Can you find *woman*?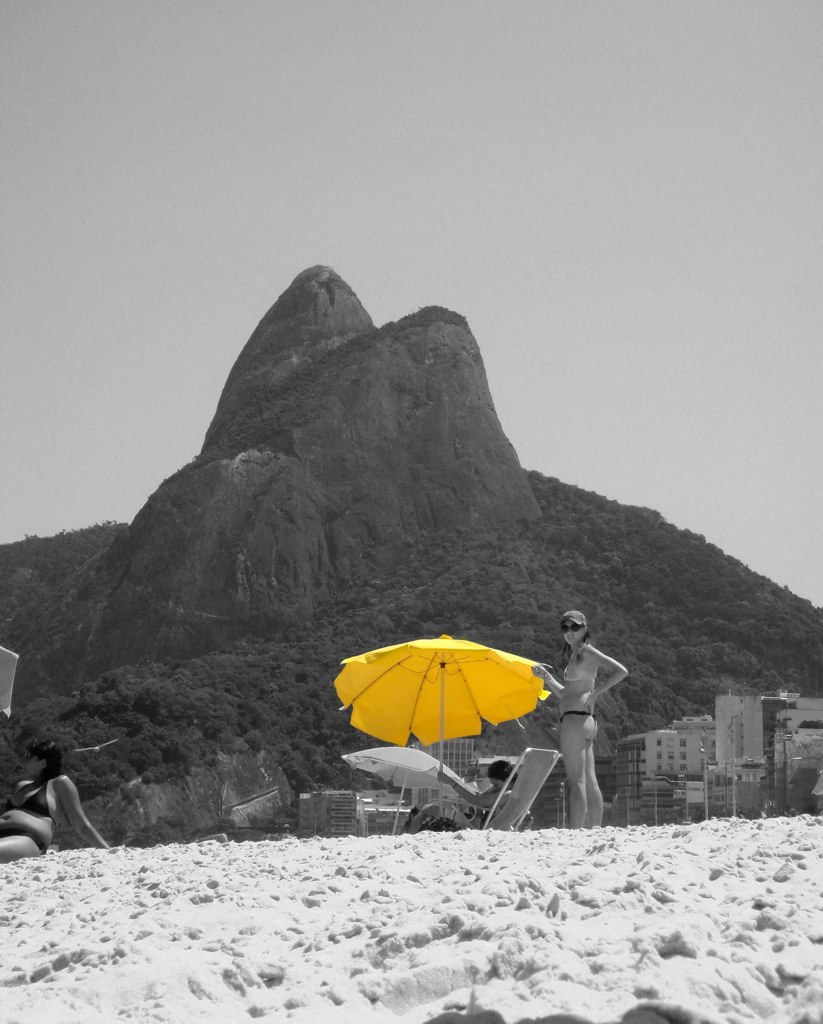
Yes, bounding box: 528/610/627/826.
